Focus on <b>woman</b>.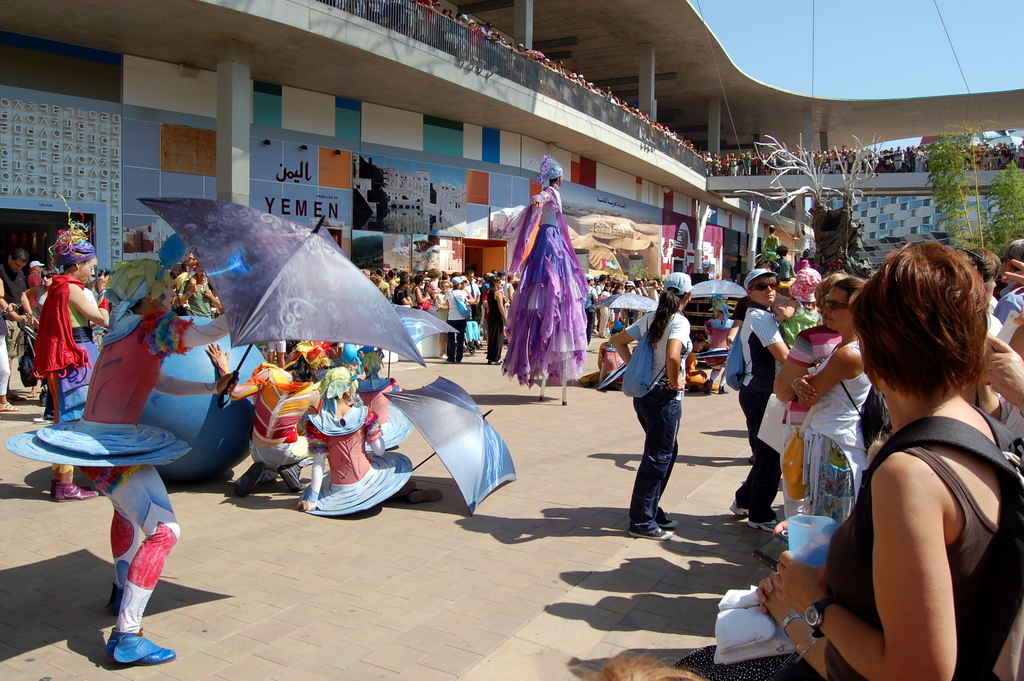
Focused at 610 272 691 540.
